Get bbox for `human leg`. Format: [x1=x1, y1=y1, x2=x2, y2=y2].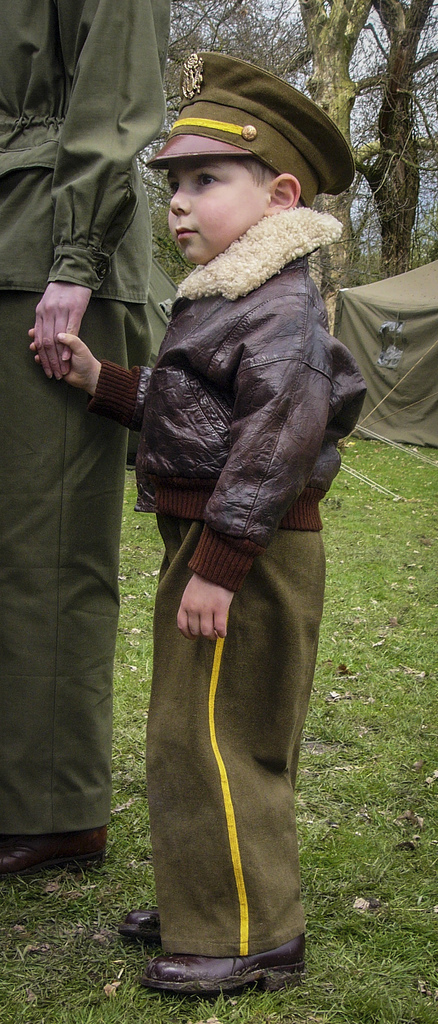
[x1=0, y1=153, x2=150, y2=875].
